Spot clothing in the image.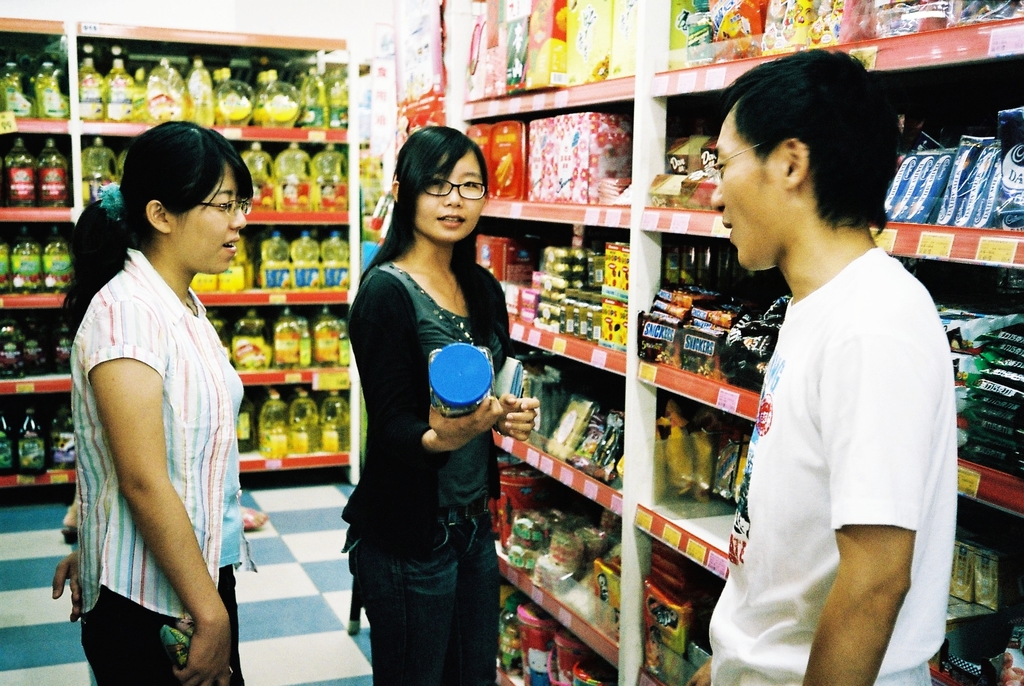
clothing found at x1=72, y1=246, x2=243, y2=685.
